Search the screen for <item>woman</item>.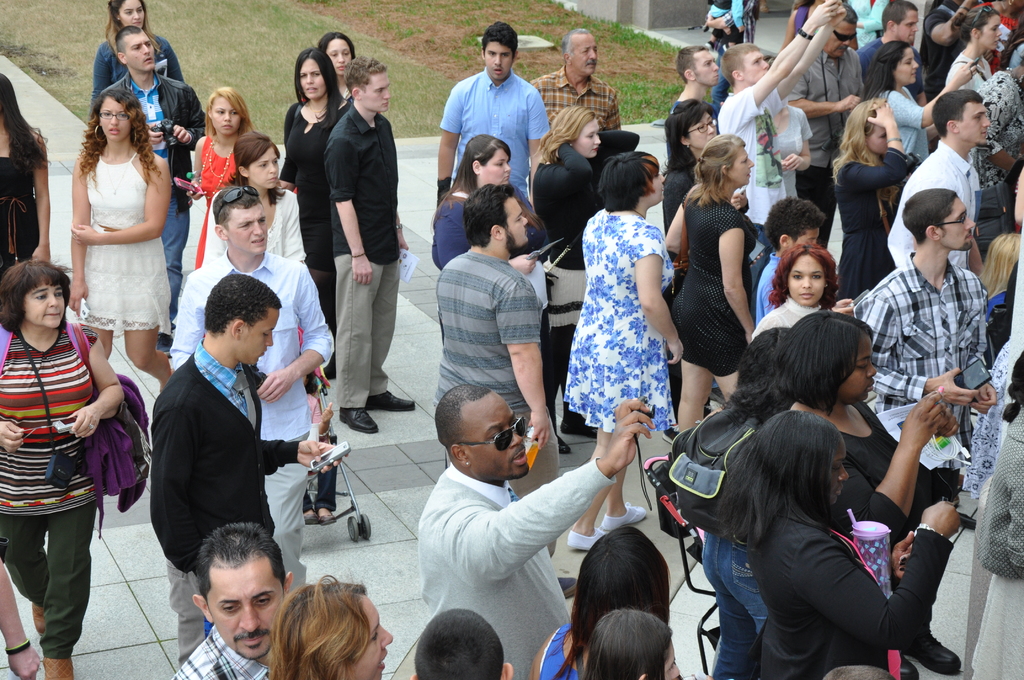
Found at left=278, top=47, right=348, bottom=379.
